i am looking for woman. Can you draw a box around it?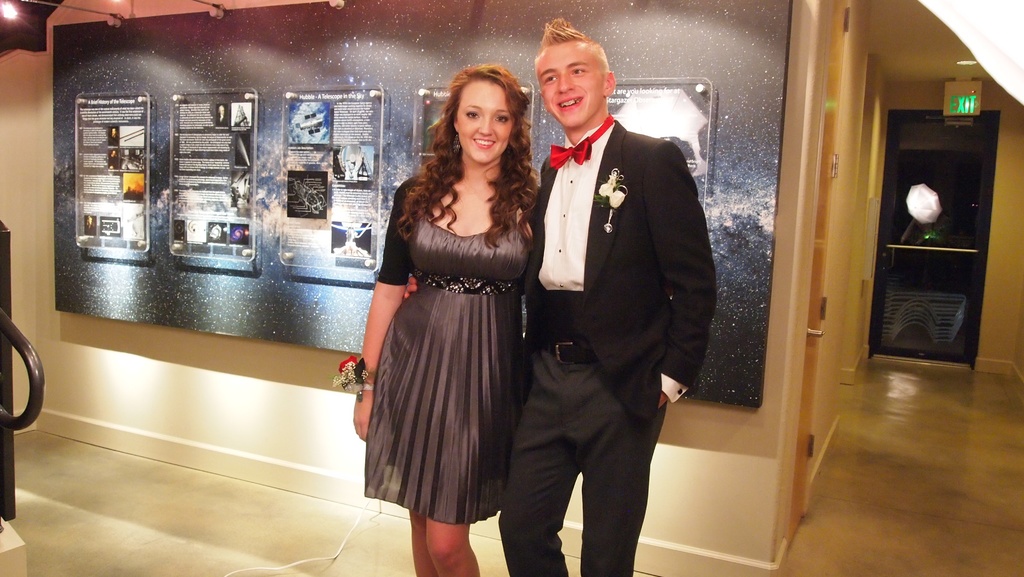
Sure, the bounding box is <region>362, 90, 562, 552</region>.
